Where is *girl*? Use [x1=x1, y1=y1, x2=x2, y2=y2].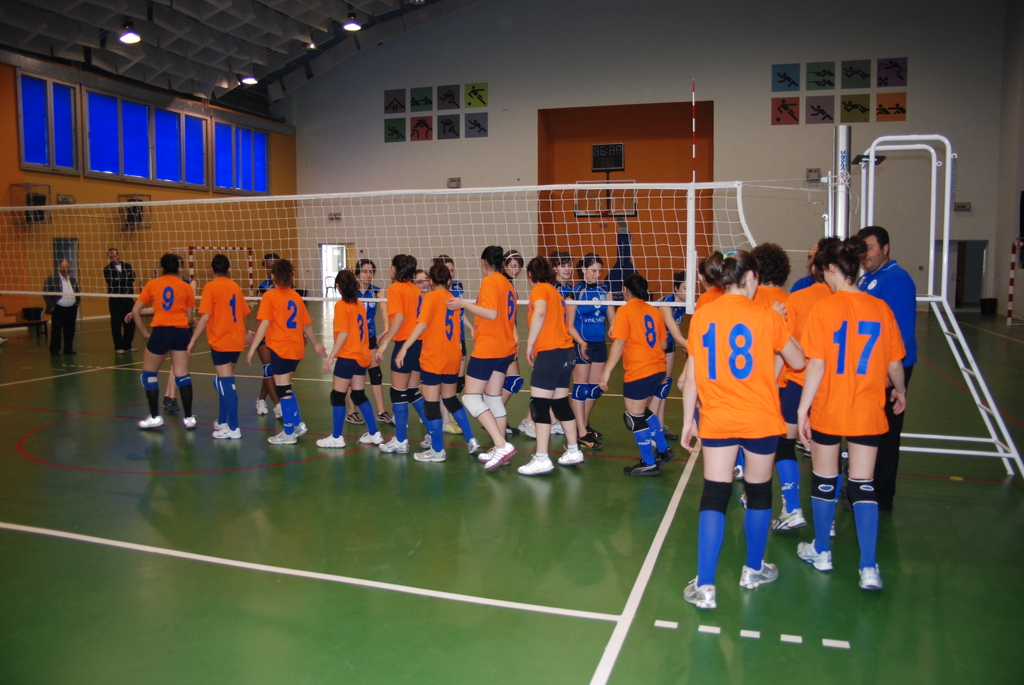
[x1=242, y1=261, x2=321, y2=441].
